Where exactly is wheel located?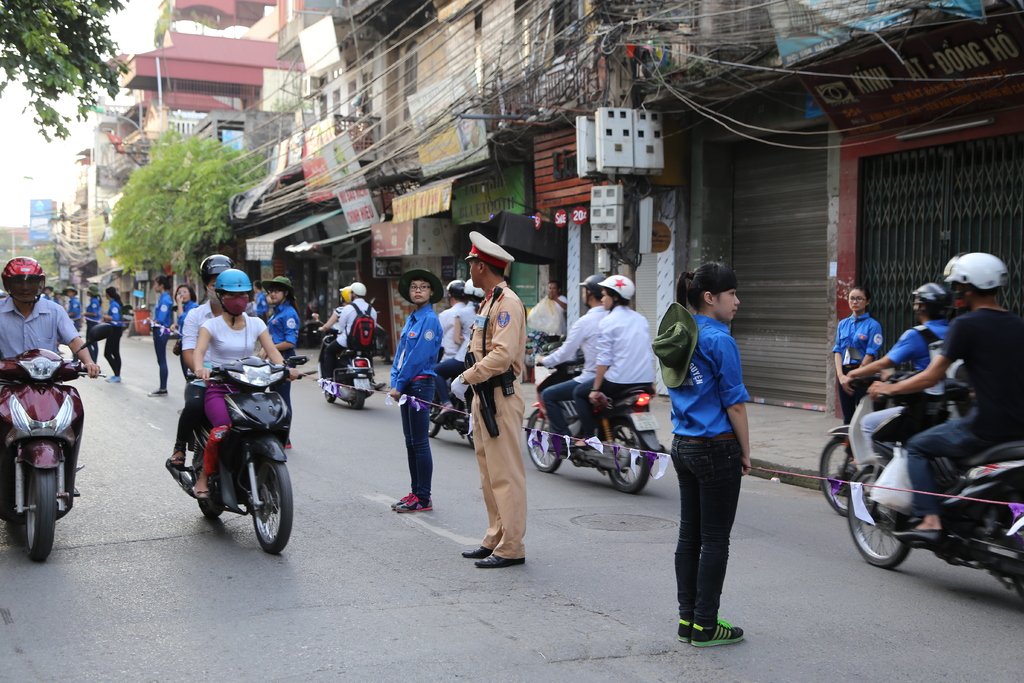
Its bounding box is (left=358, top=391, right=365, bottom=414).
